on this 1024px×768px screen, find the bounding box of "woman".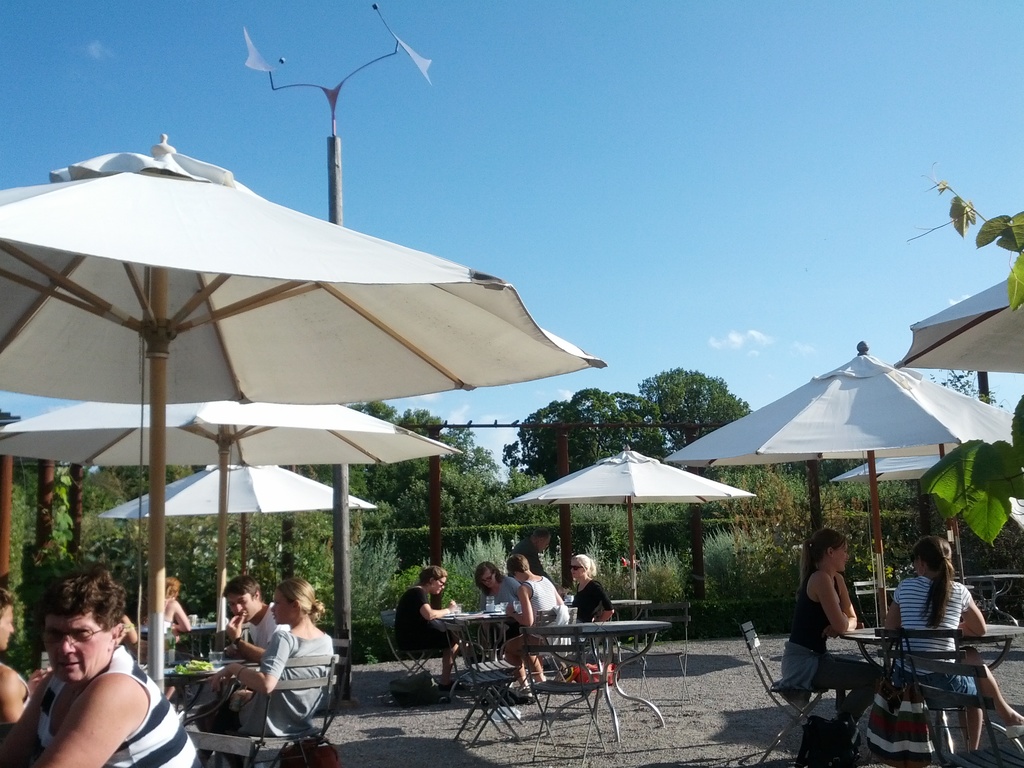
Bounding box: locate(218, 580, 362, 749).
